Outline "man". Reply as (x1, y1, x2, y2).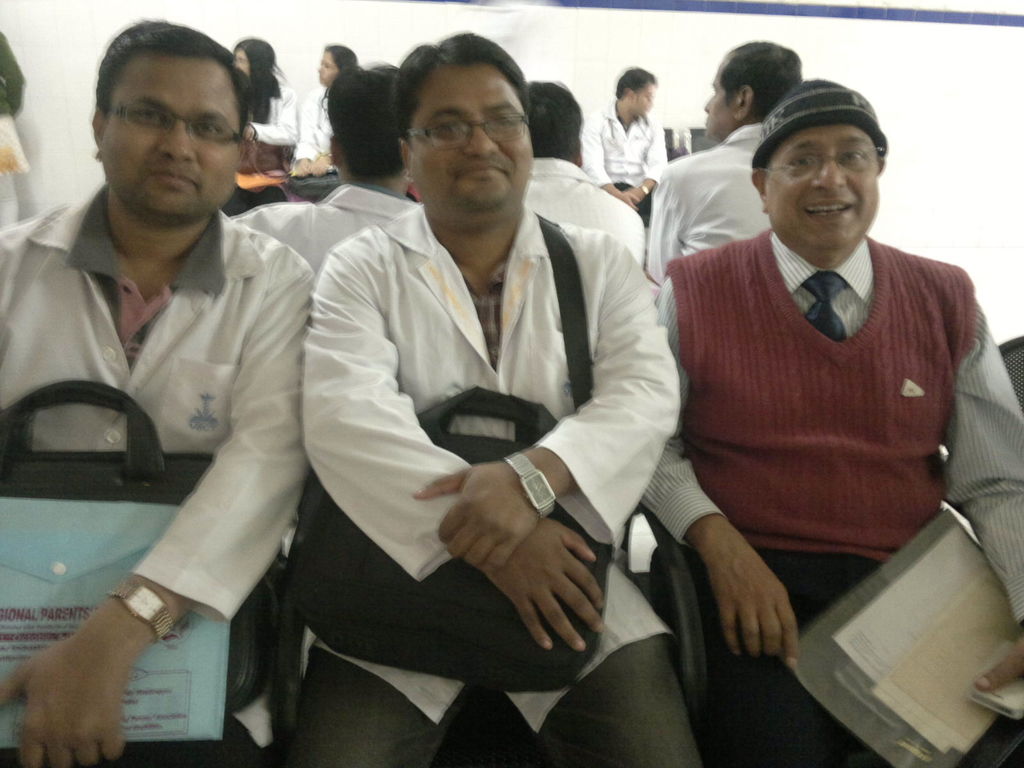
(251, 58, 699, 737).
